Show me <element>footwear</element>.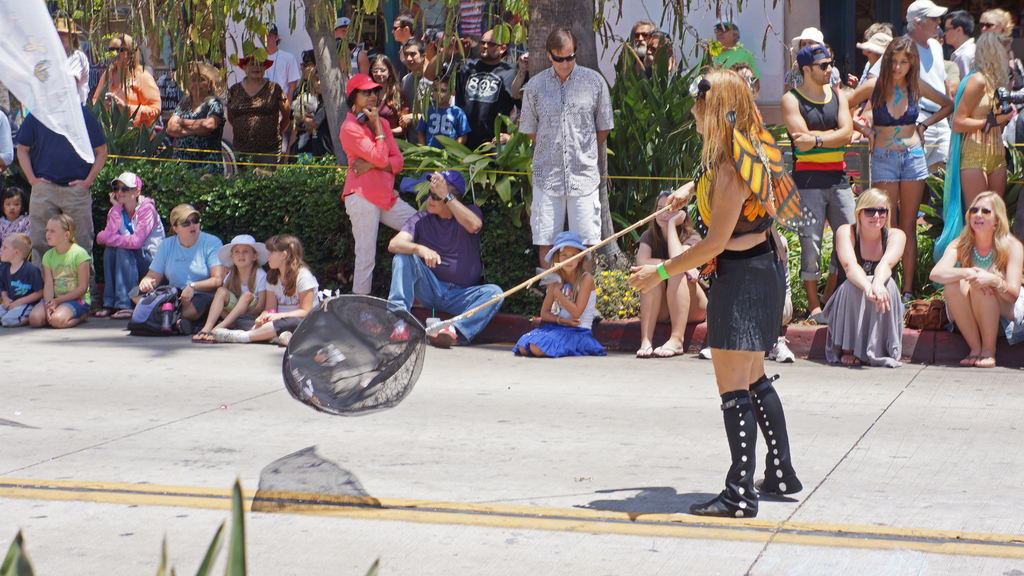
<element>footwear</element> is here: x1=634 y1=344 x2=650 y2=357.
